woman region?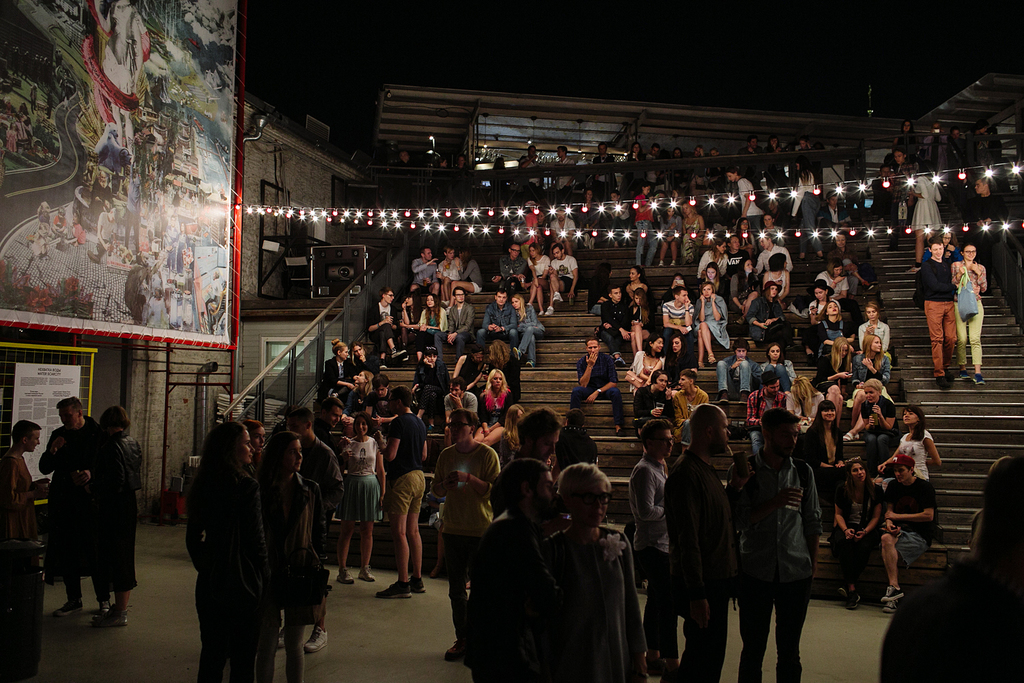
pyautogui.locateOnScreen(335, 410, 391, 581)
